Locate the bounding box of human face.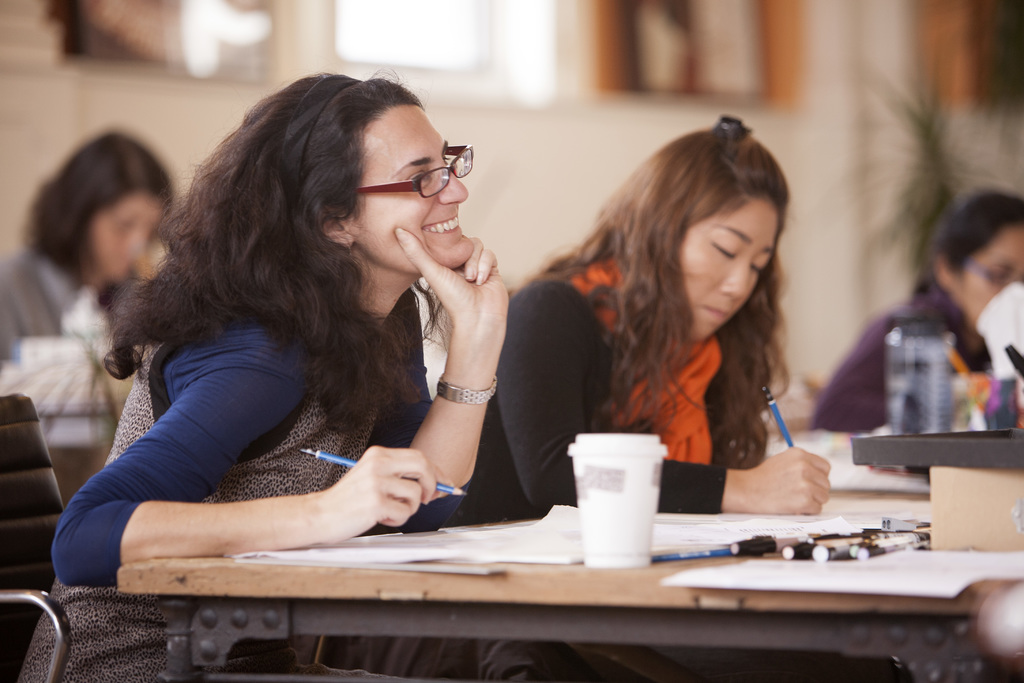
Bounding box: box=[678, 197, 776, 346].
